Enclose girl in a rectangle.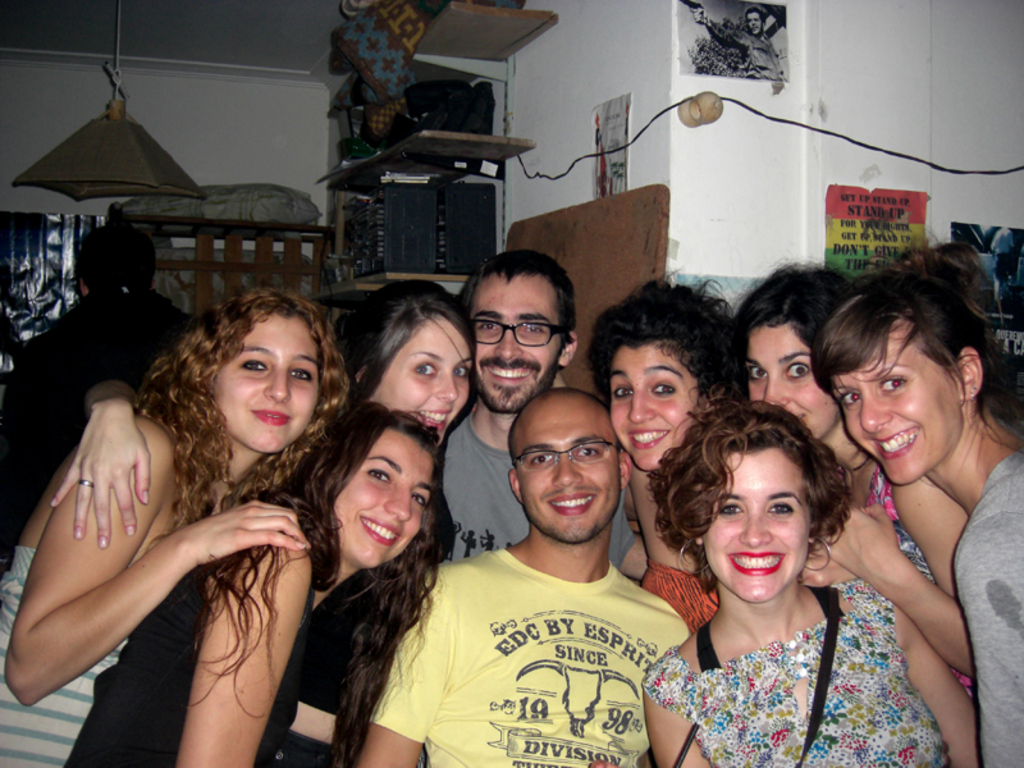
<box>0,283,349,767</box>.
